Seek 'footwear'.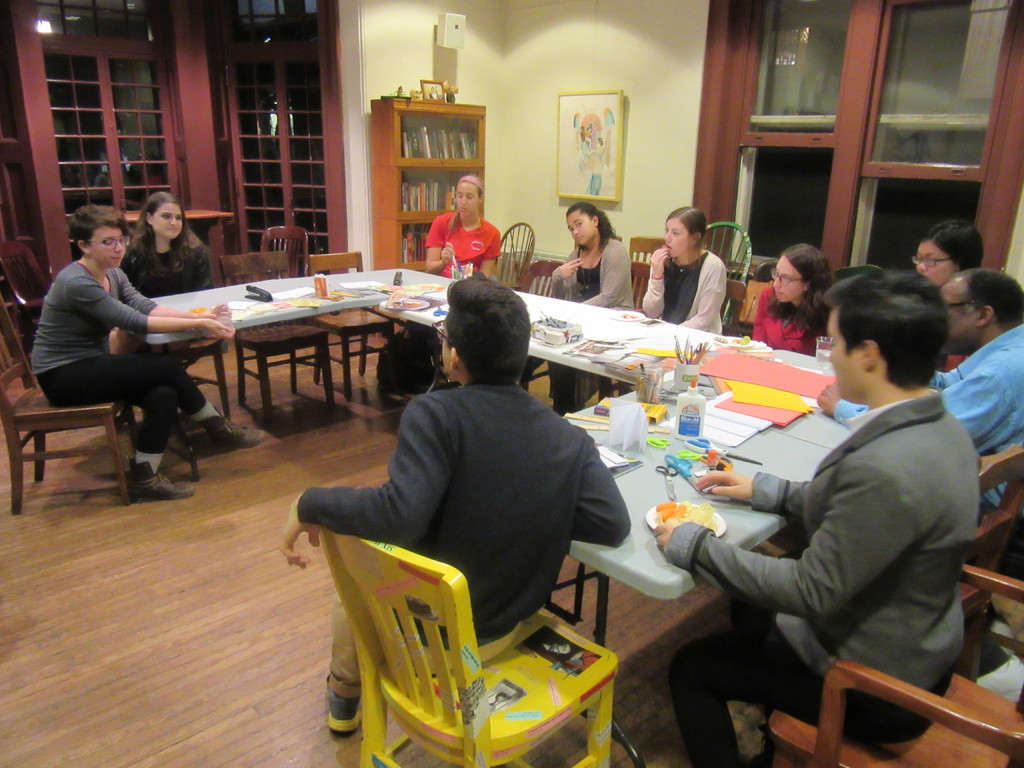
(left=326, top=680, right=358, bottom=729).
